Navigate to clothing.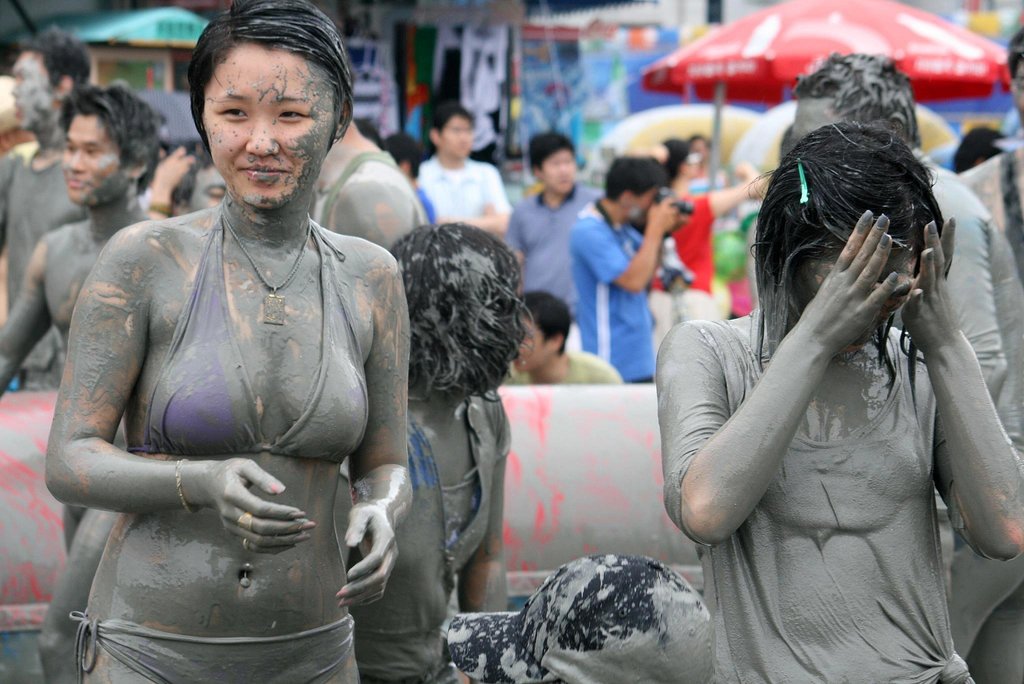
Navigation target: [64, 212, 373, 683].
